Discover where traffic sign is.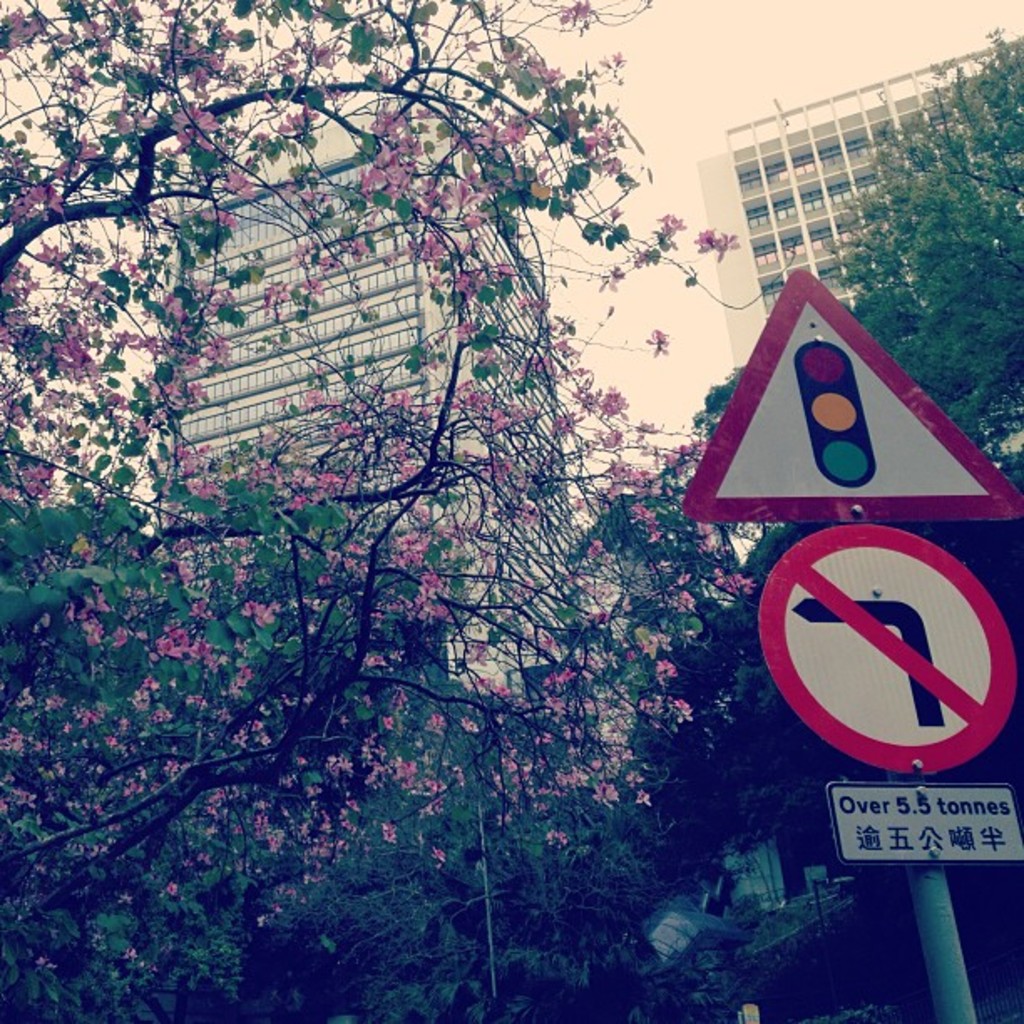
Discovered at (683, 266, 1022, 520).
